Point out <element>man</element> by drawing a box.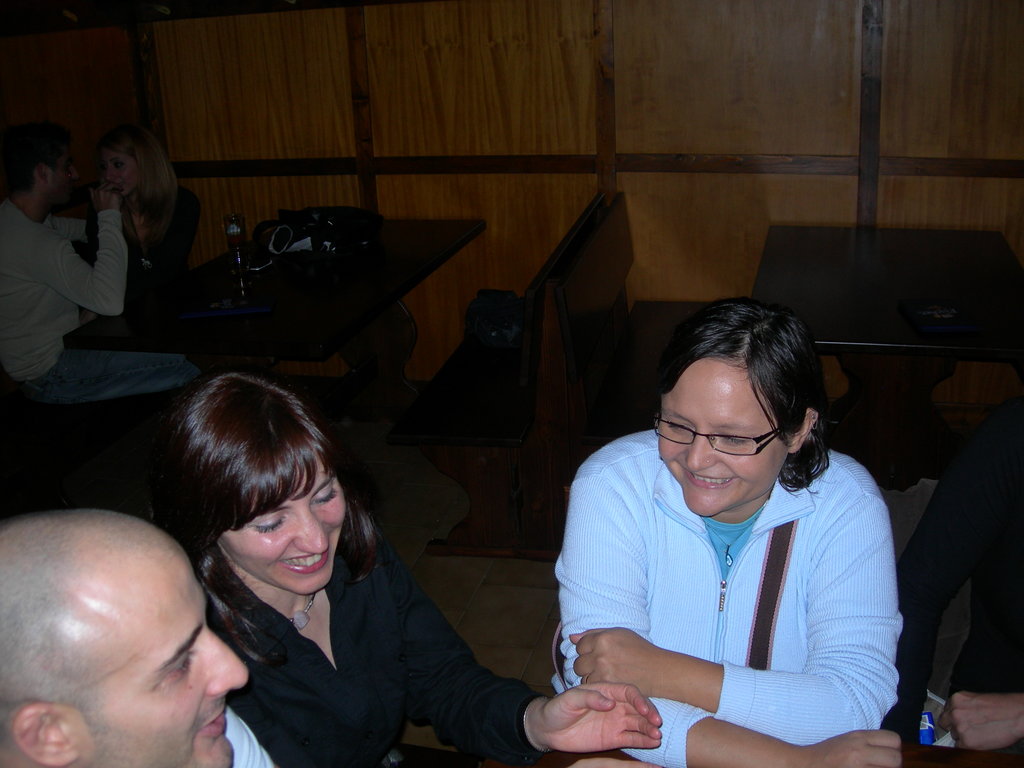
pyautogui.locateOnScreen(0, 115, 201, 422).
